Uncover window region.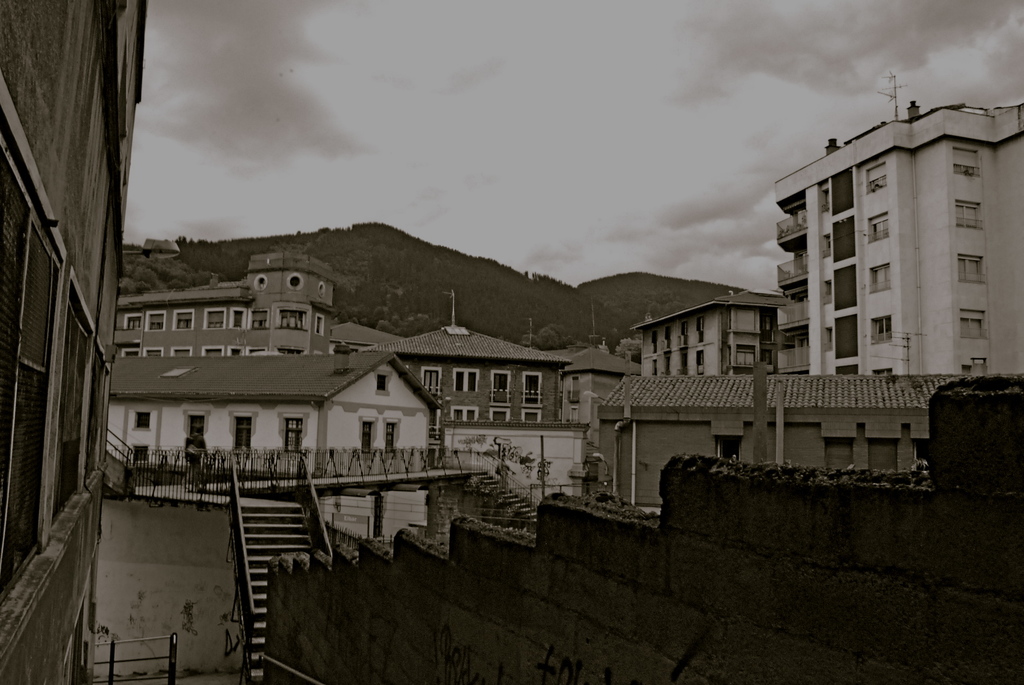
Uncovered: bbox(144, 310, 161, 329).
